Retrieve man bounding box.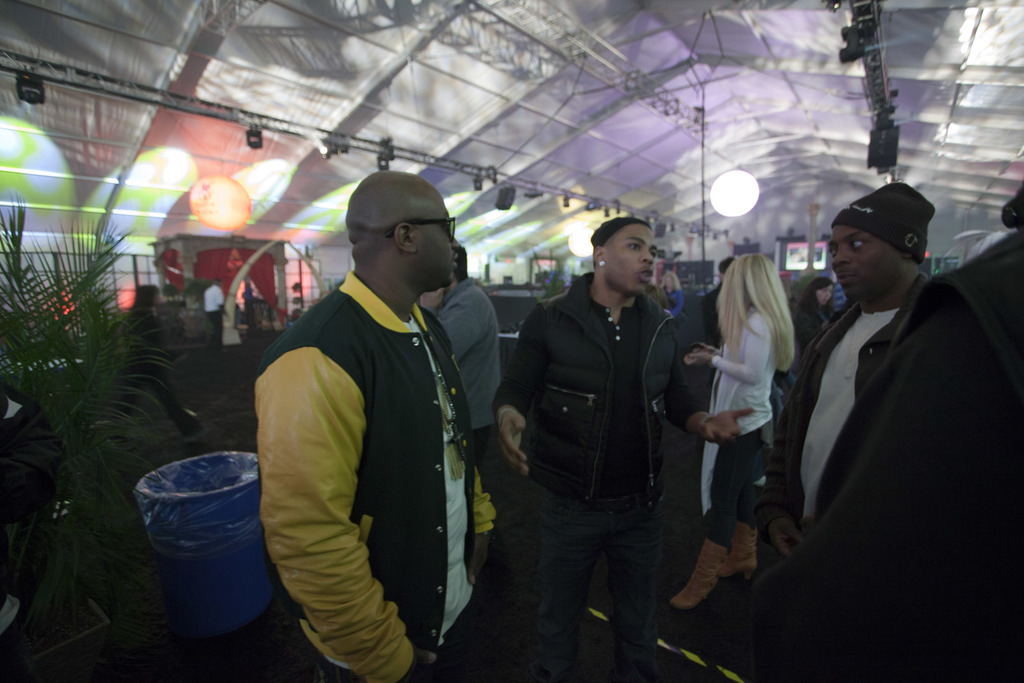
Bounding box: <box>257,165,499,682</box>.
